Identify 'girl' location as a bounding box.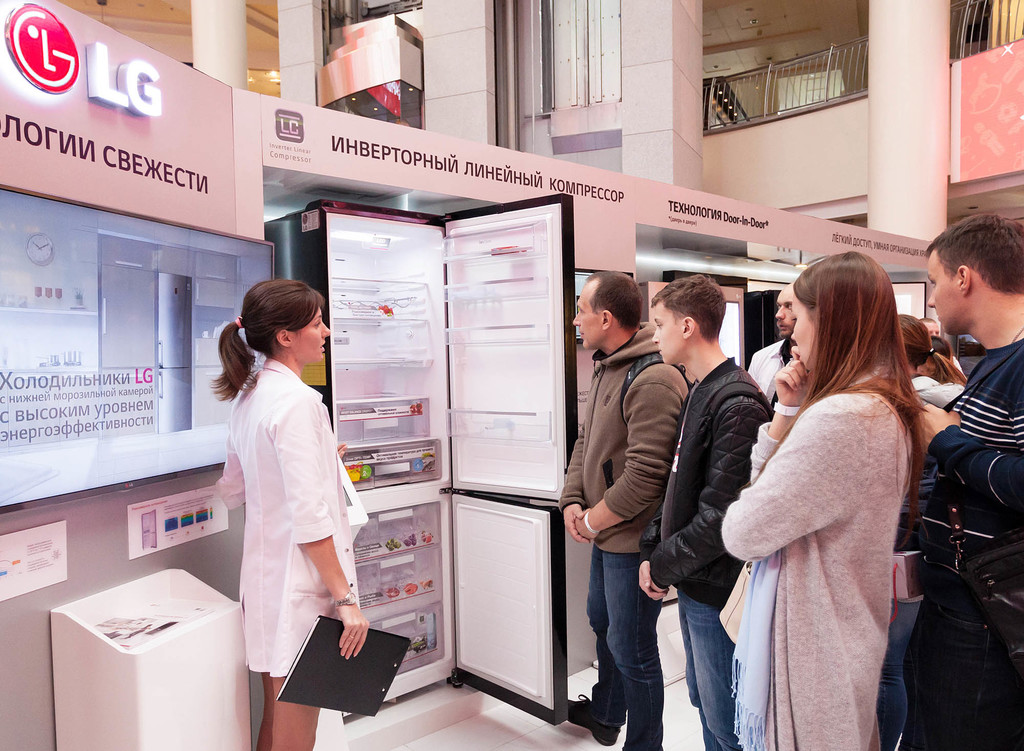
[left=721, top=248, right=929, bottom=750].
